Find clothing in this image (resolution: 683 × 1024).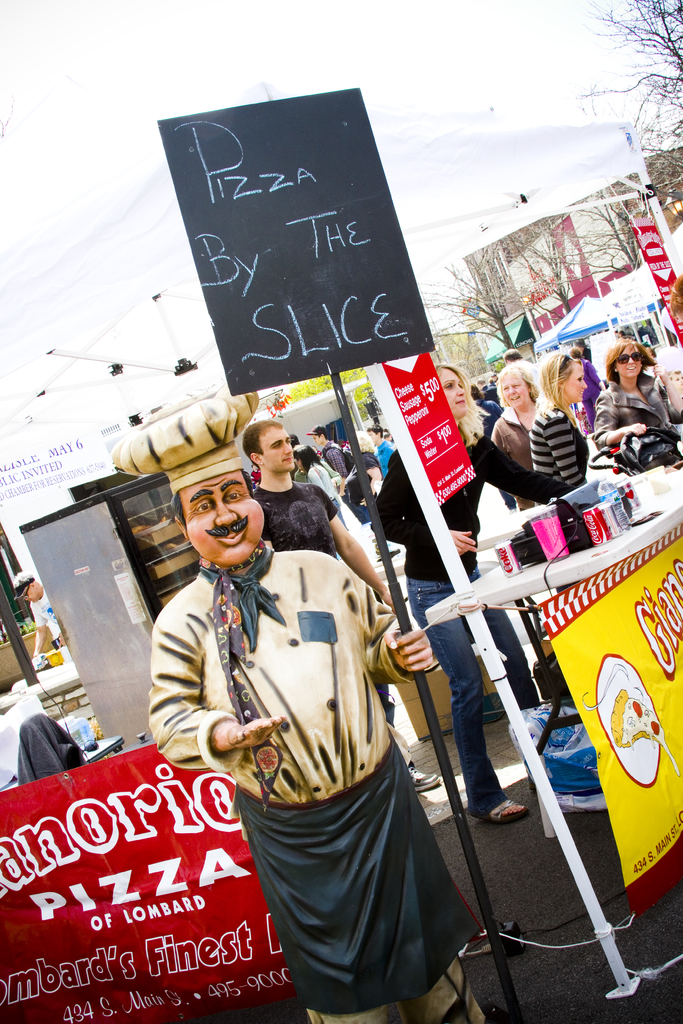
493, 410, 539, 482.
